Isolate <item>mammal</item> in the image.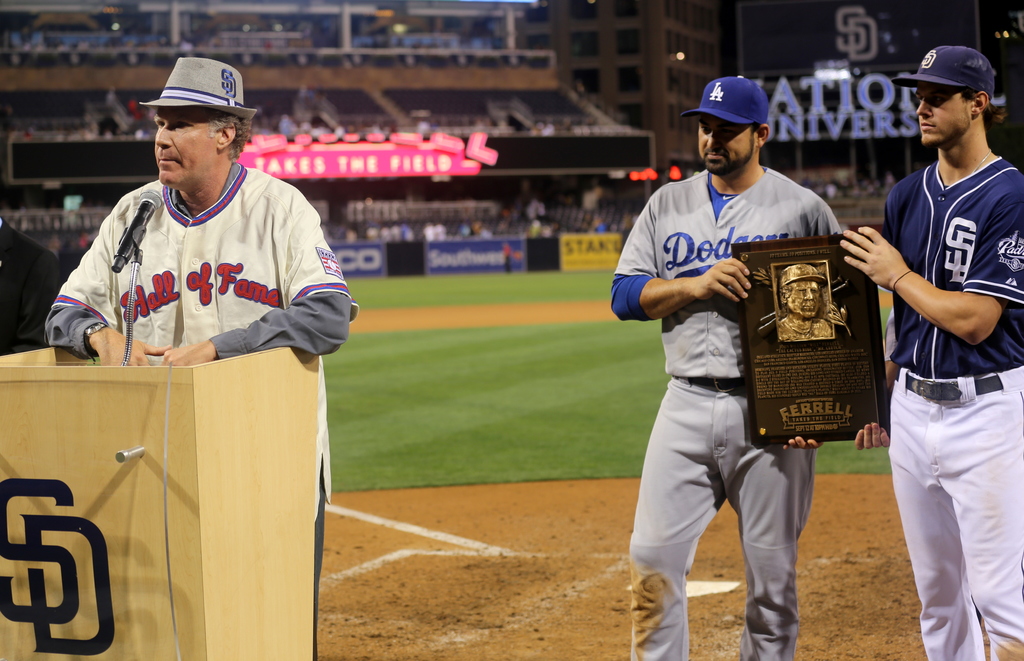
Isolated region: <box>419,121,429,138</box>.
